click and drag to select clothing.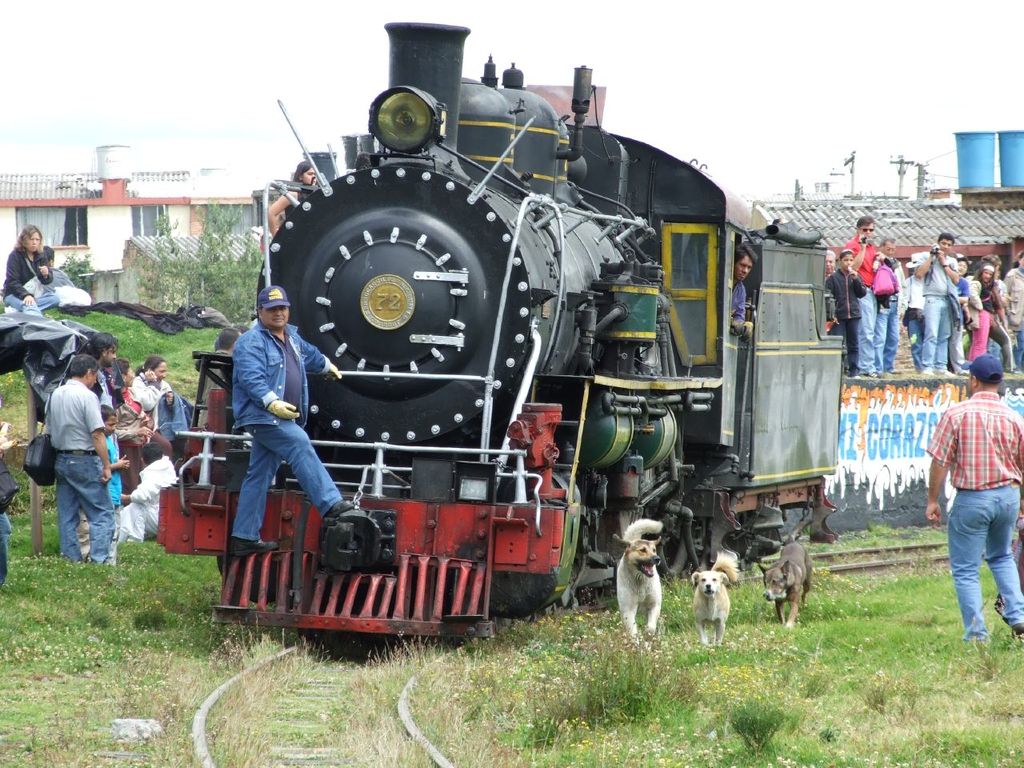
Selection: BBox(6, 242, 54, 318).
